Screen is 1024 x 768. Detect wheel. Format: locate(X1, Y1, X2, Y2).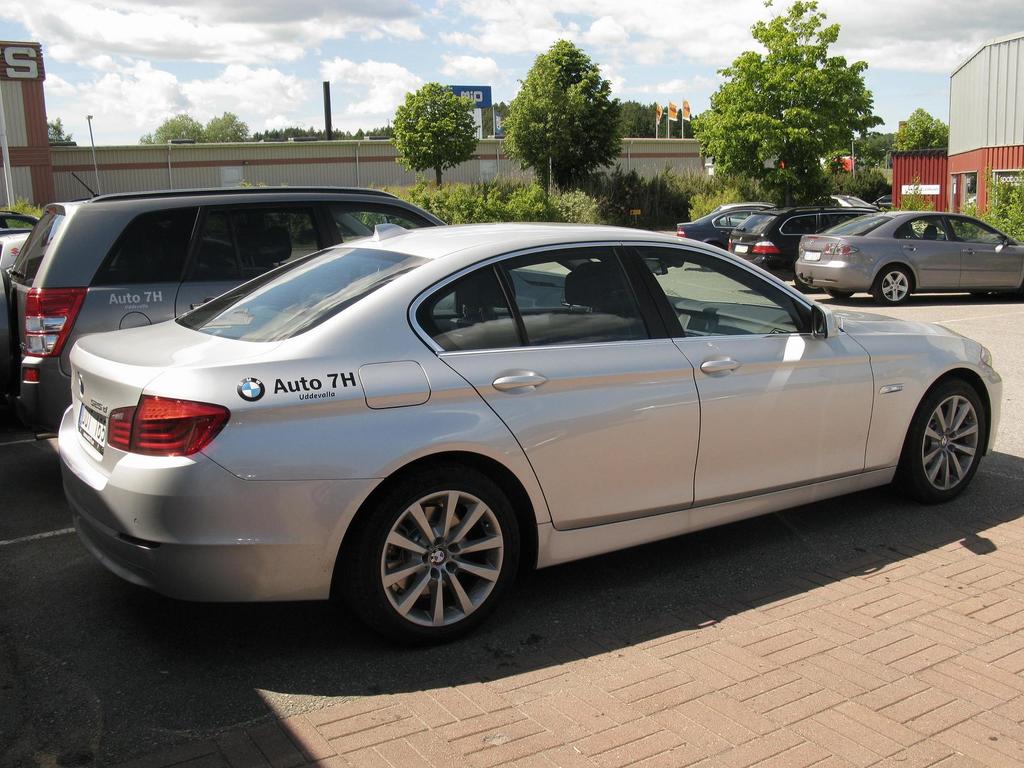
locate(355, 479, 515, 630).
